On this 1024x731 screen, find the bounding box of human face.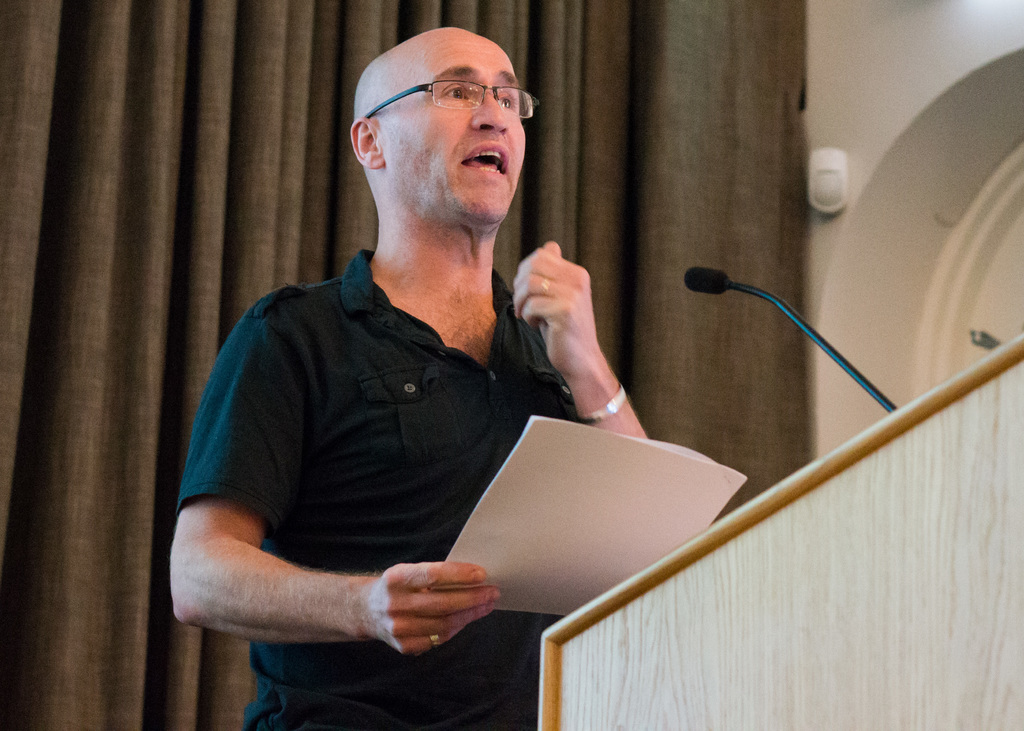
Bounding box: BBox(378, 48, 527, 220).
